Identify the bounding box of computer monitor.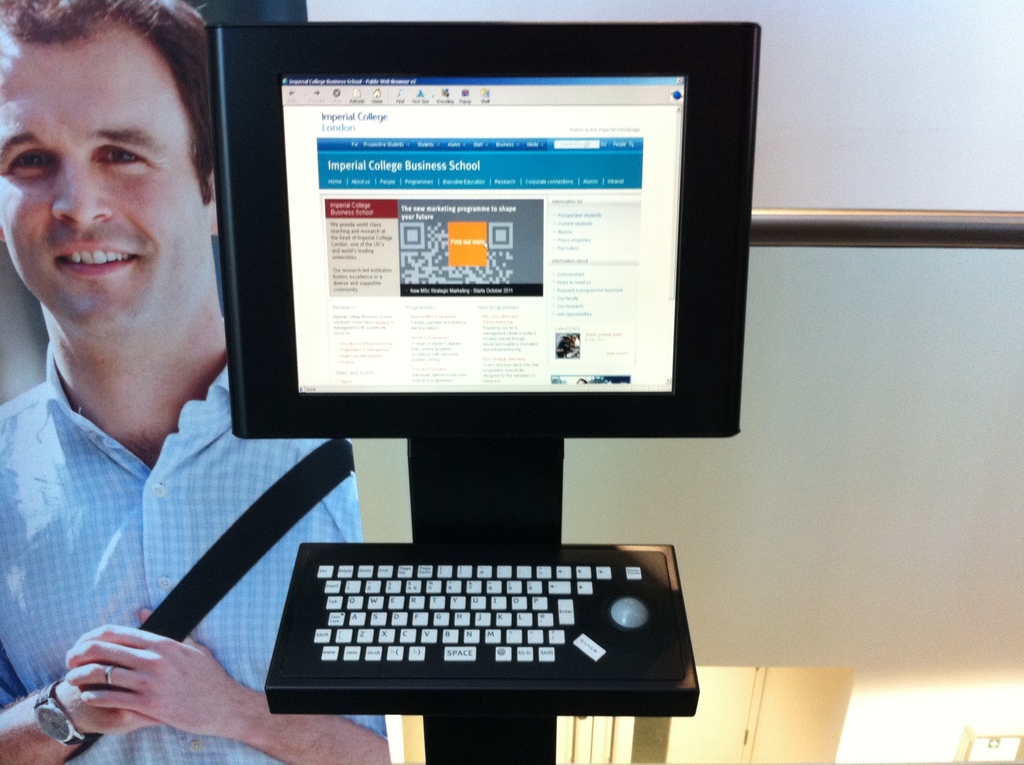
(198,30,769,645).
